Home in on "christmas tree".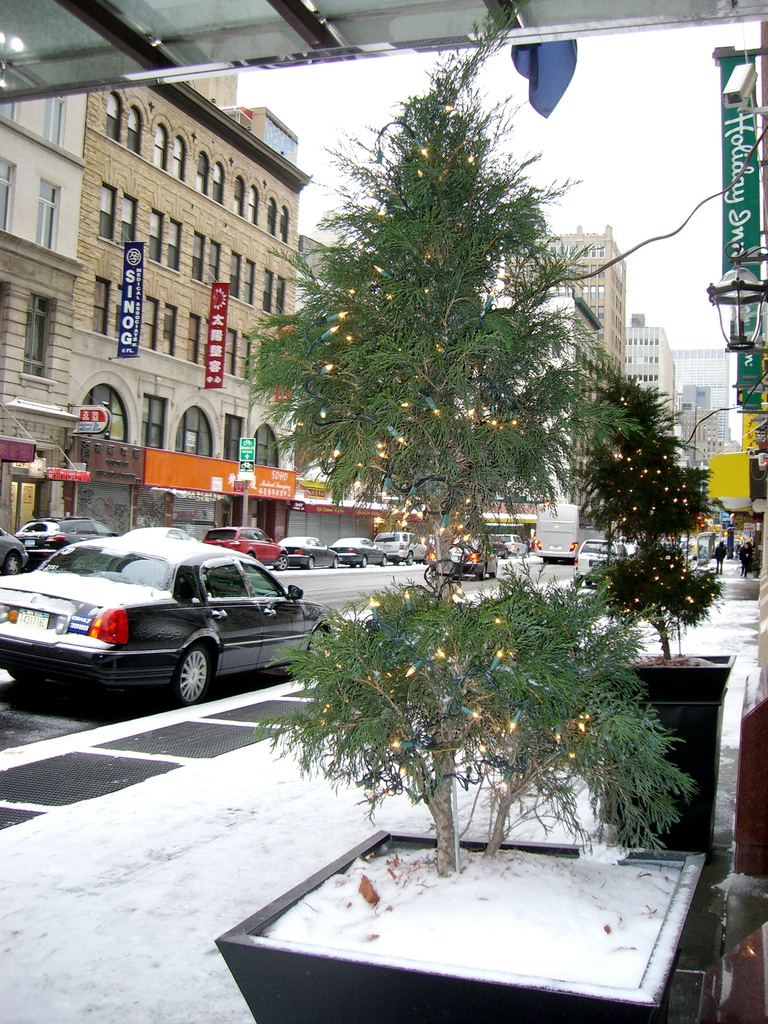
Homed in at x1=241, y1=1, x2=701, y2=863.
